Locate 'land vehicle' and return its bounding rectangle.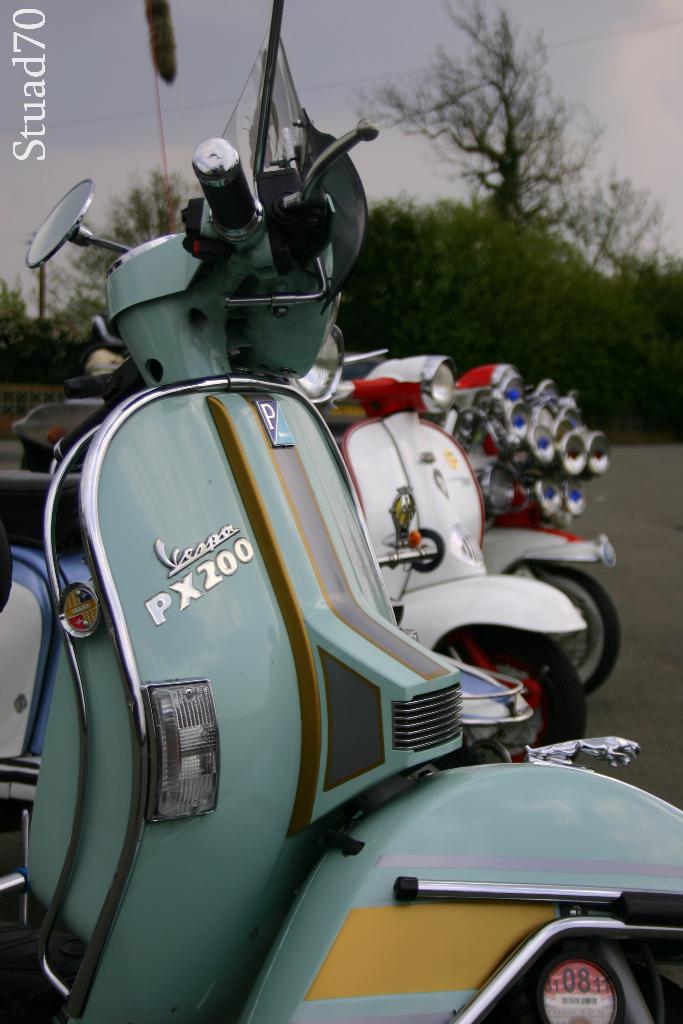
rect(440, 362, 625, 685).
